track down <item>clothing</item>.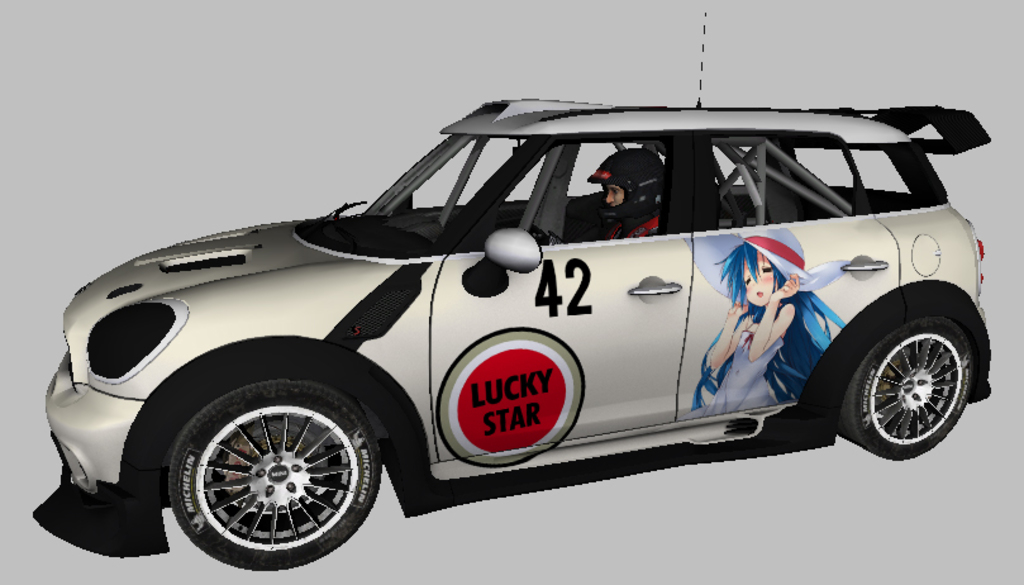
Tracked to 611/217/659/239.
